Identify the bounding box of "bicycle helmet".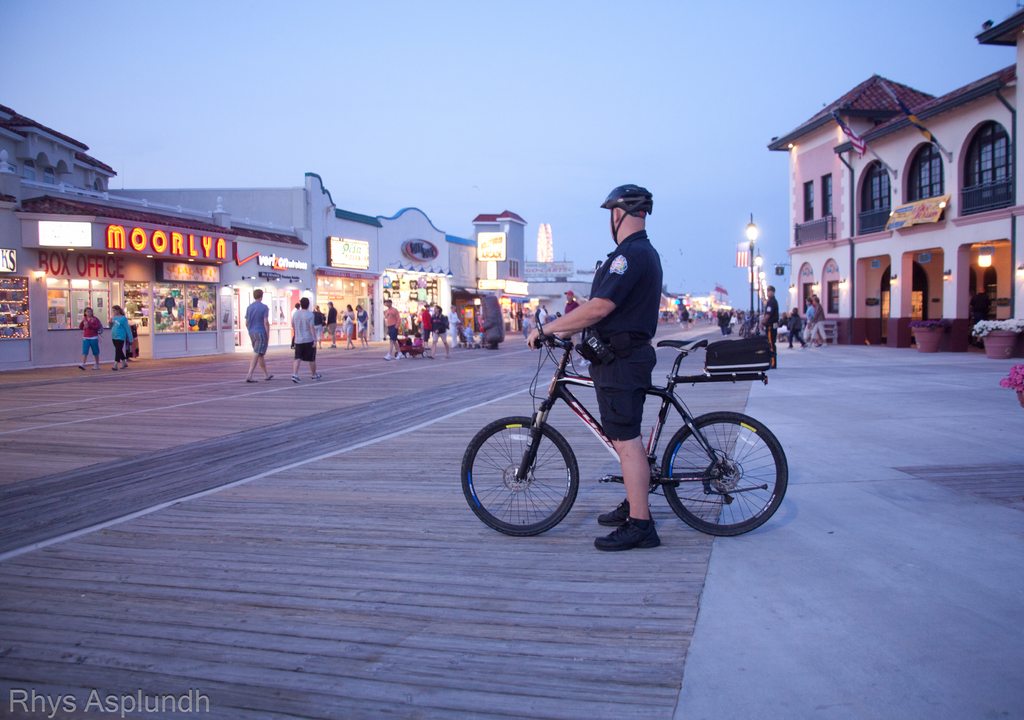
606, 180, 648, 226.
